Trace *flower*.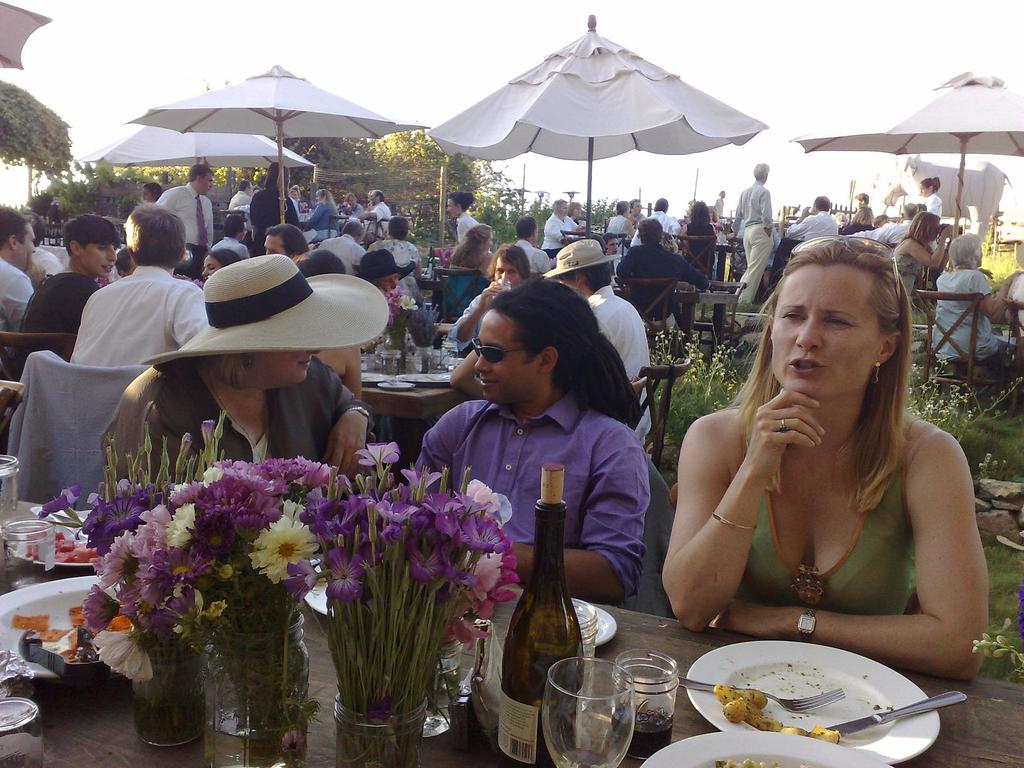
Traced to 463 482 497 518.
